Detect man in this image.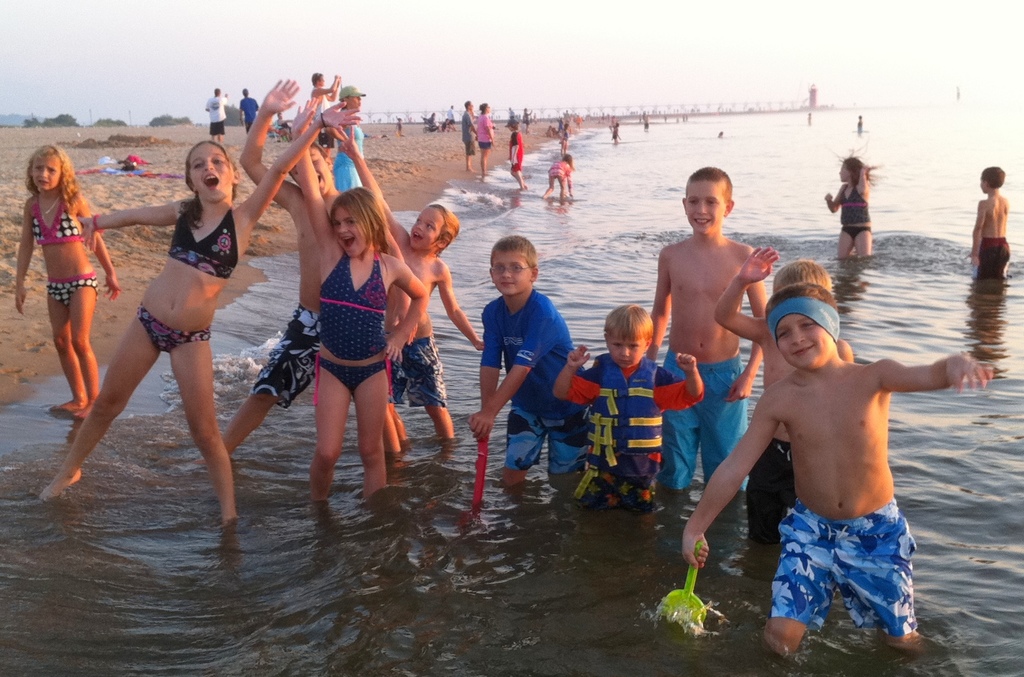
Detection: (200, 83, 231, 150).
